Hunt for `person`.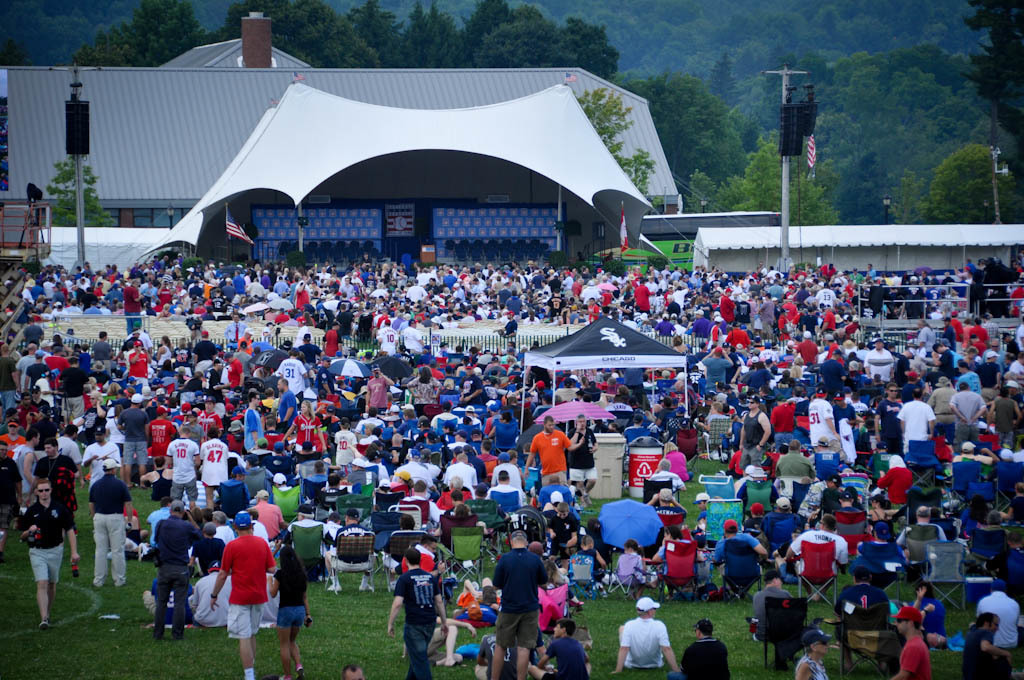
Hunted down at crop(205, 502, 271, 658).
